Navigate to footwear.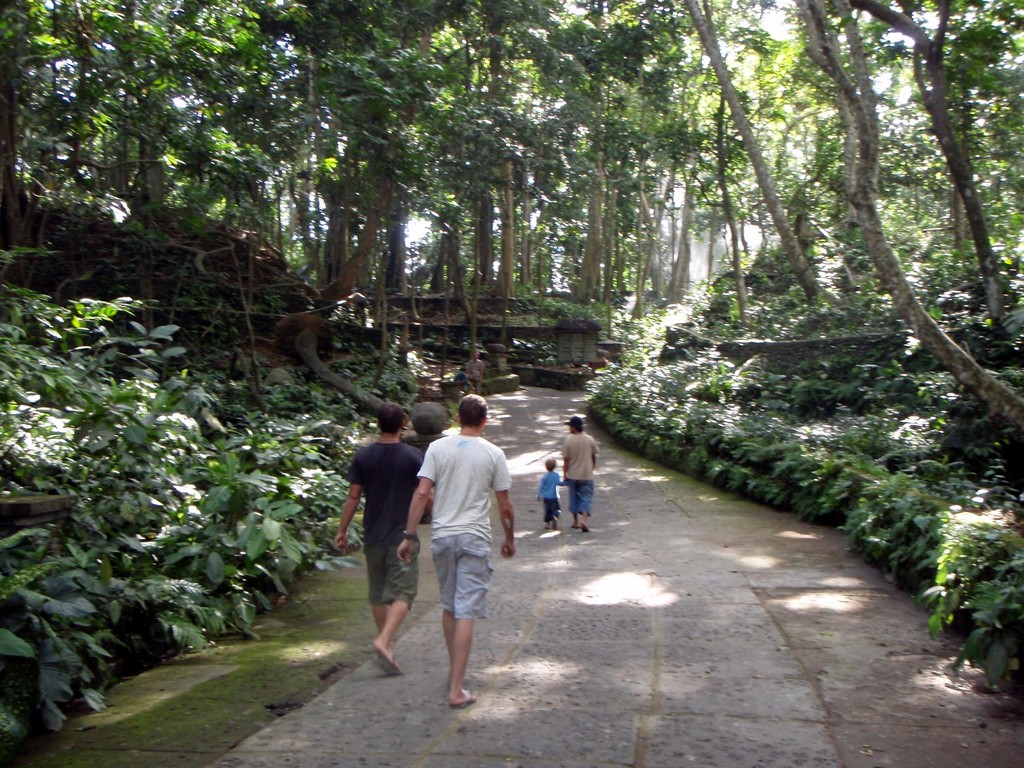
Navigation target: l=447, t=691, r=474, b=711.
